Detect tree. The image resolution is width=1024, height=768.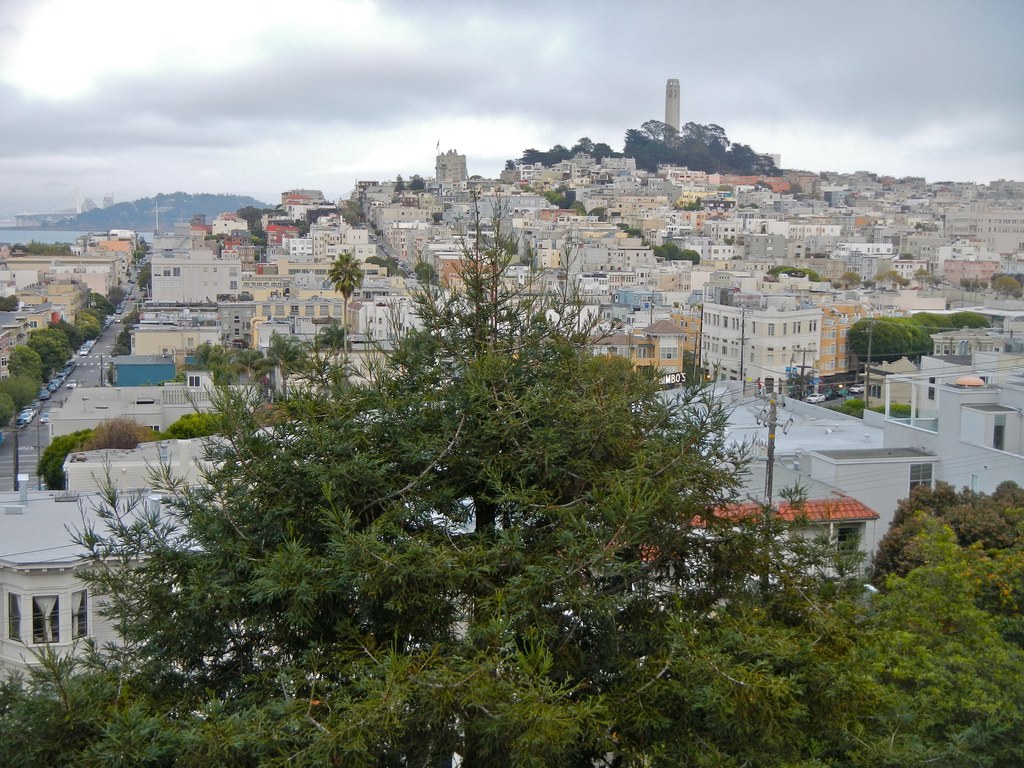
<region>138, 265, 151, 296</region>.
